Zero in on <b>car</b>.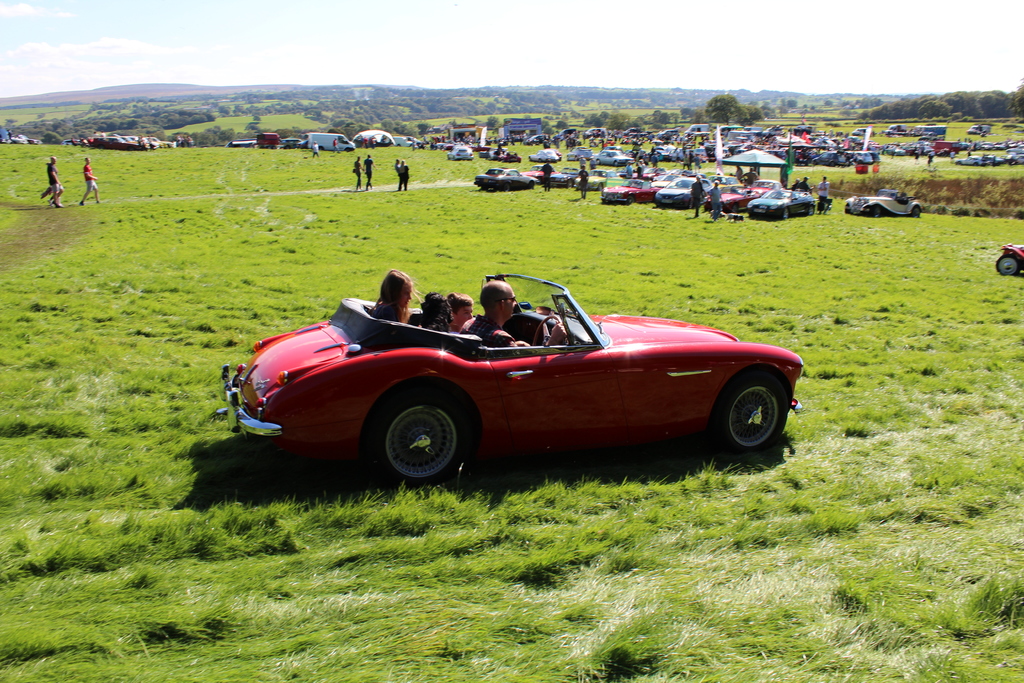
Zeroed in: 846/188/922/214.
